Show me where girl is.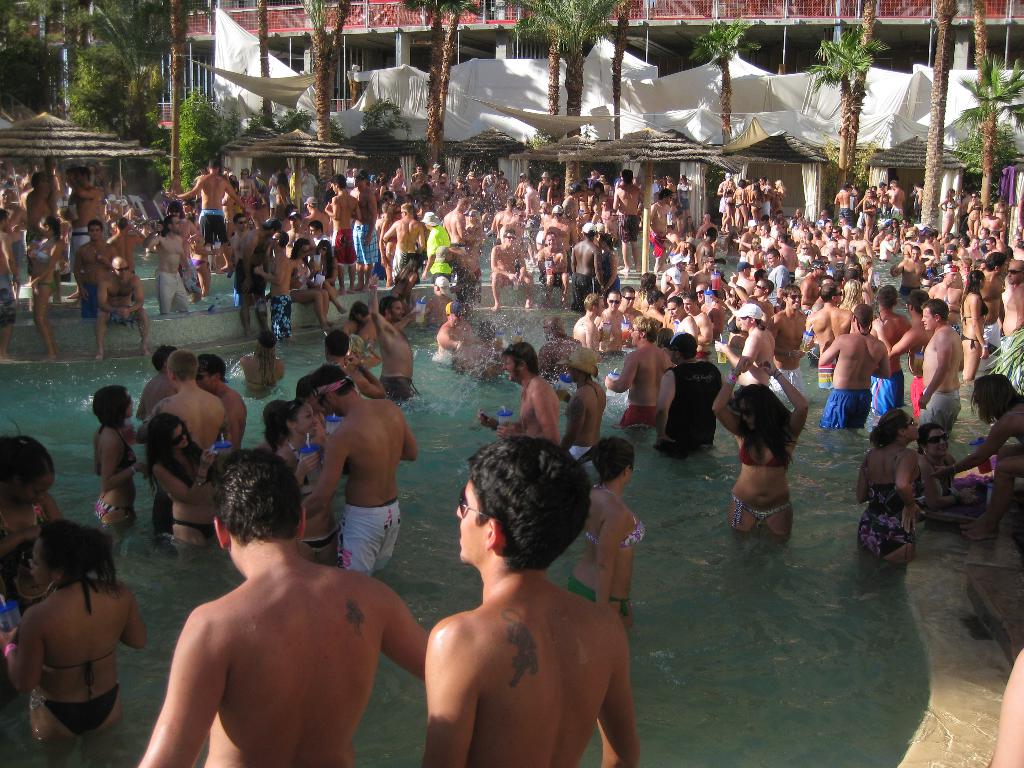
girl is at <bbox>145, 410, 230, 541</bbox>.
